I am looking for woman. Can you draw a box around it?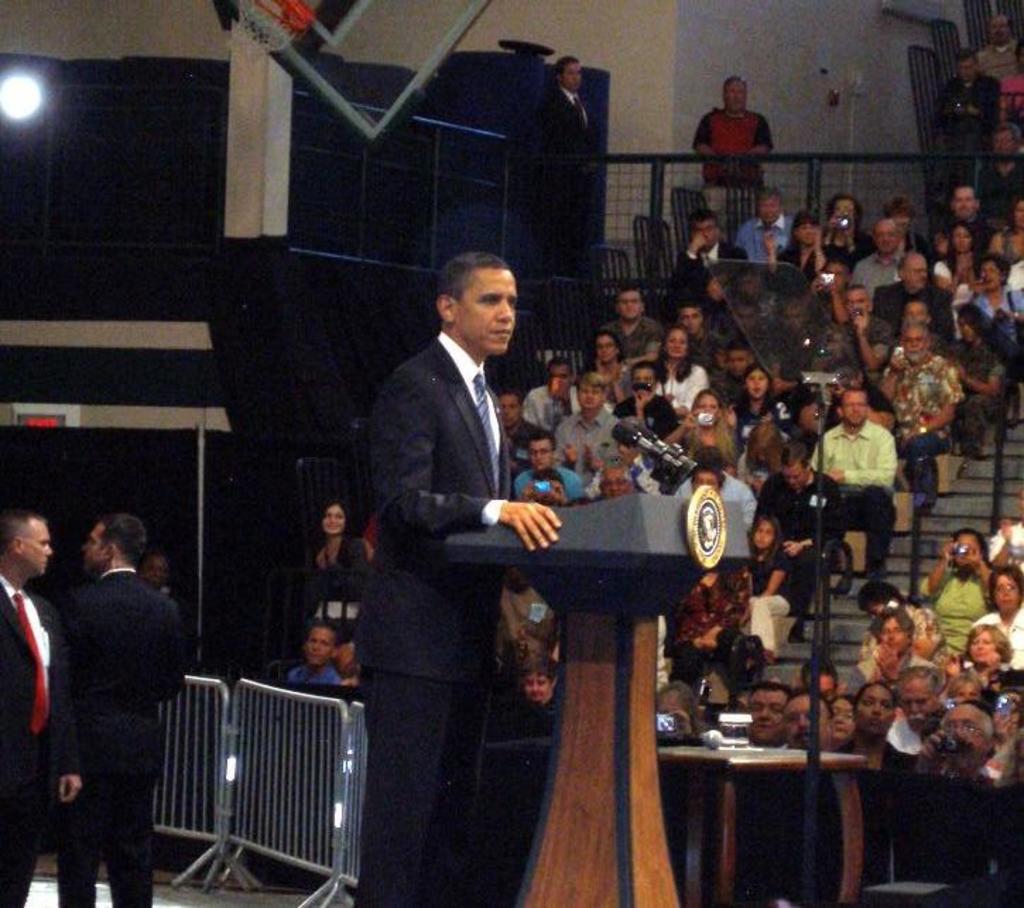
Sure, the bounding box is {"left": 737, "top": 367, "right": 798, "bottom": 432}.
